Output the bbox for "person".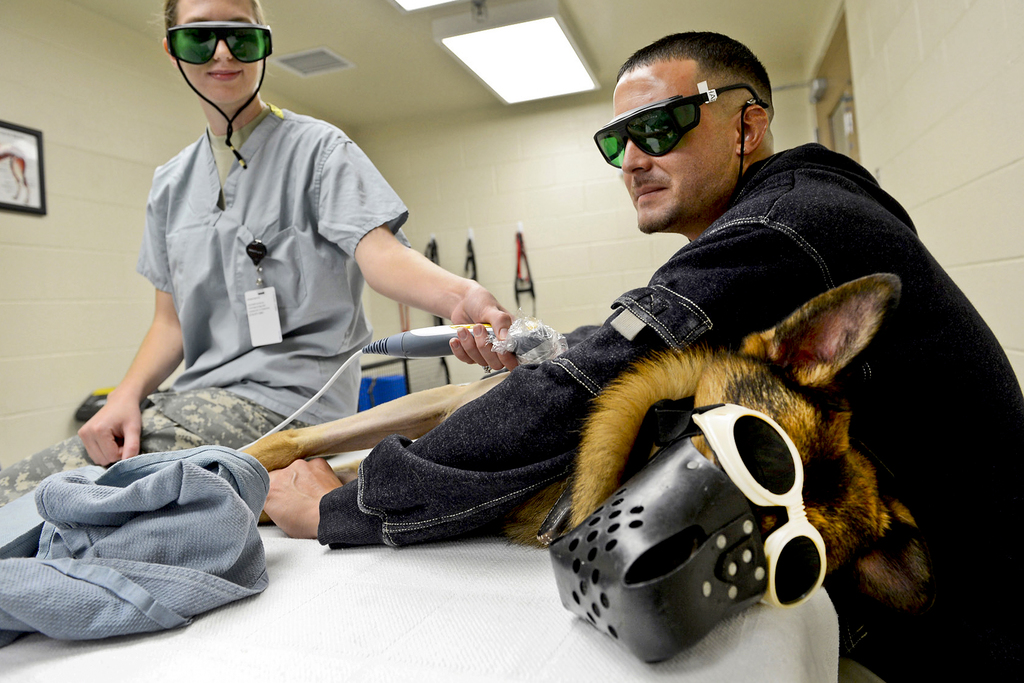
region(0, 0, 514, 497).
